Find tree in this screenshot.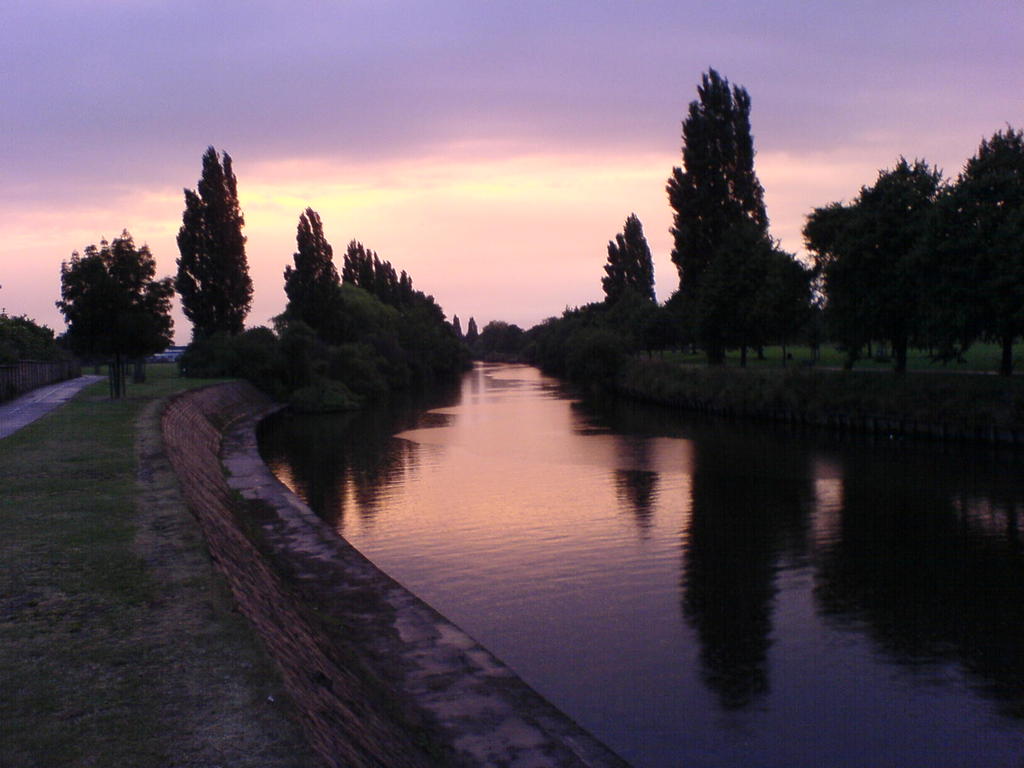
The bounding box for tree is 468,314,479,346.
